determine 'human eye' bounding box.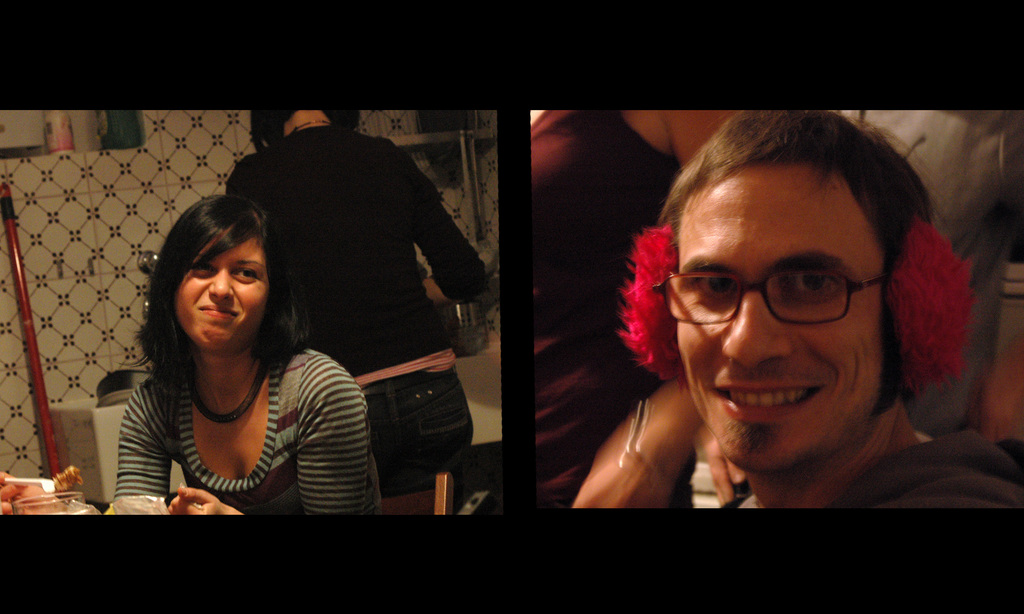
Determined: box=[686, 271, 744, 305].
